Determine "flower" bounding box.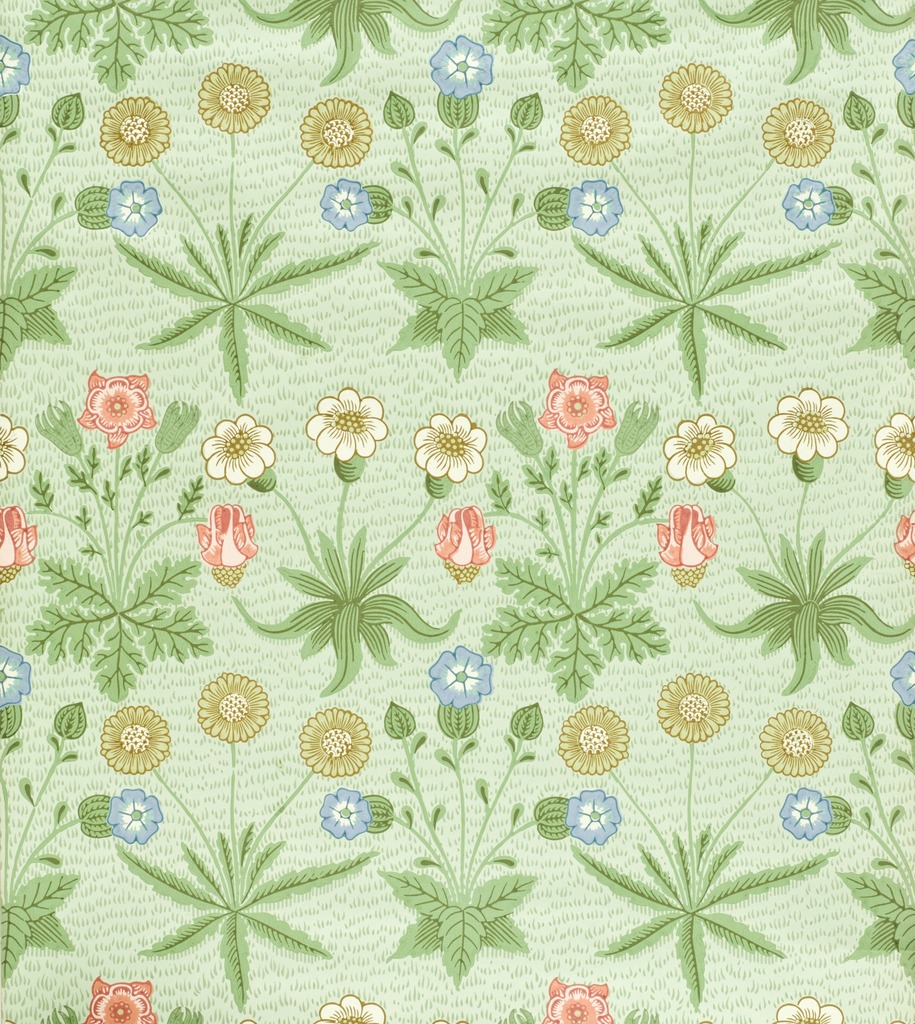
Determined: 891,648,914,708.
